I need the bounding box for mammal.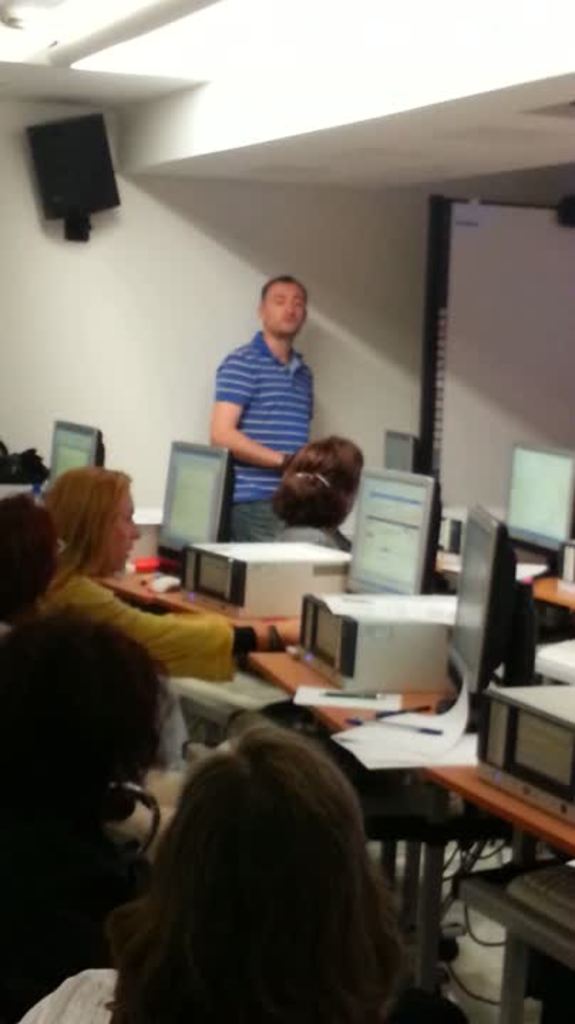
Here it is: 0,484,63,619.
